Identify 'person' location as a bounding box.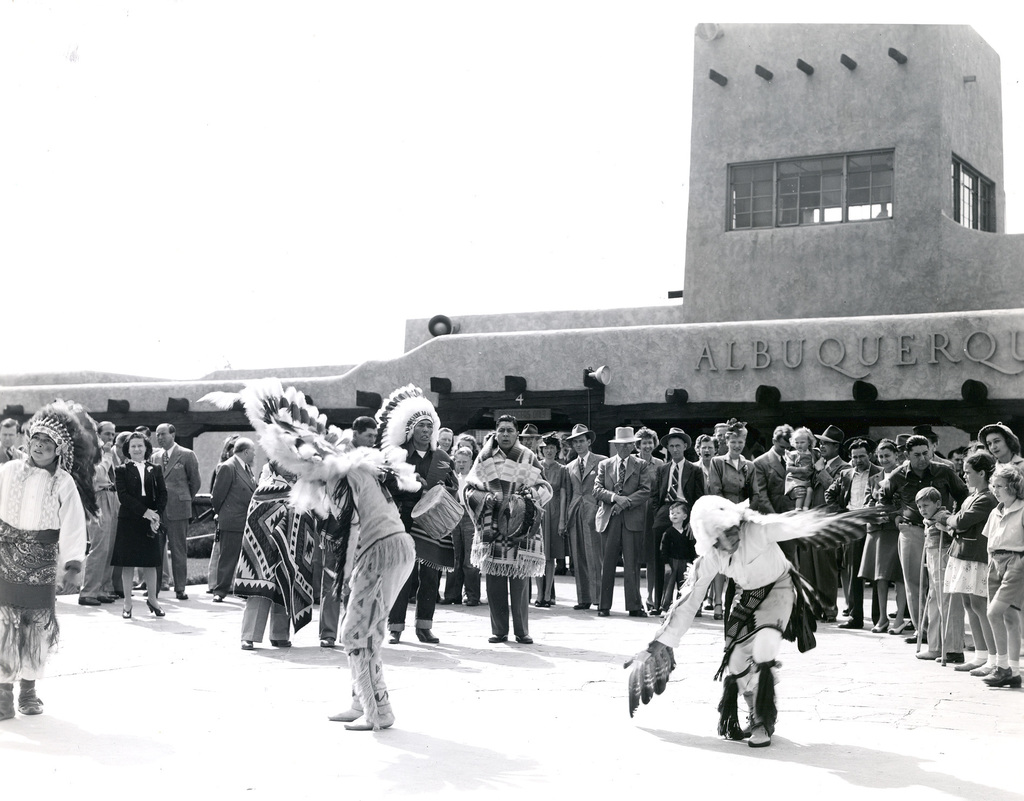
BBox(0, 420, 30, 461).
